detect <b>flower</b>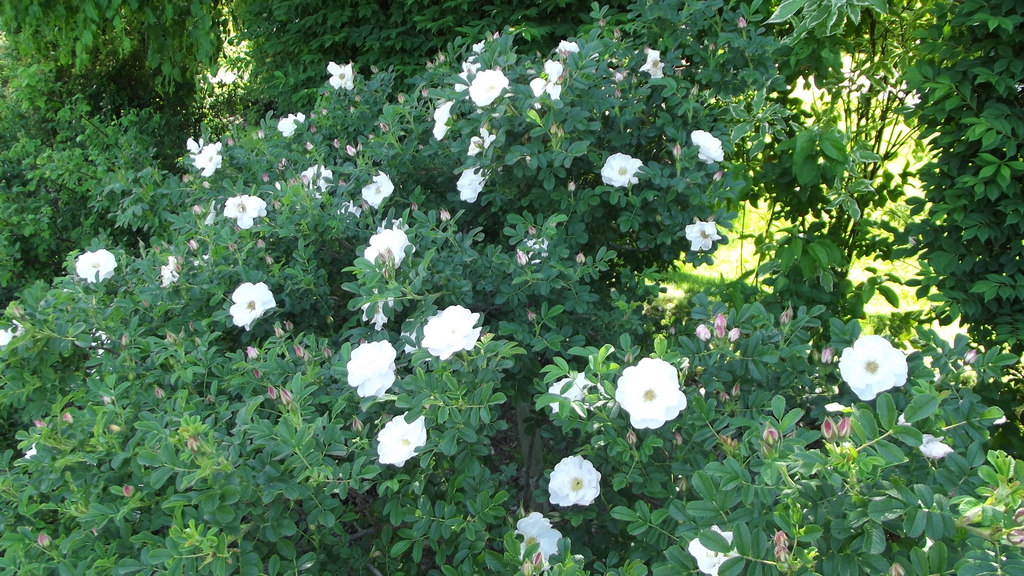
[641,44,666,79]
